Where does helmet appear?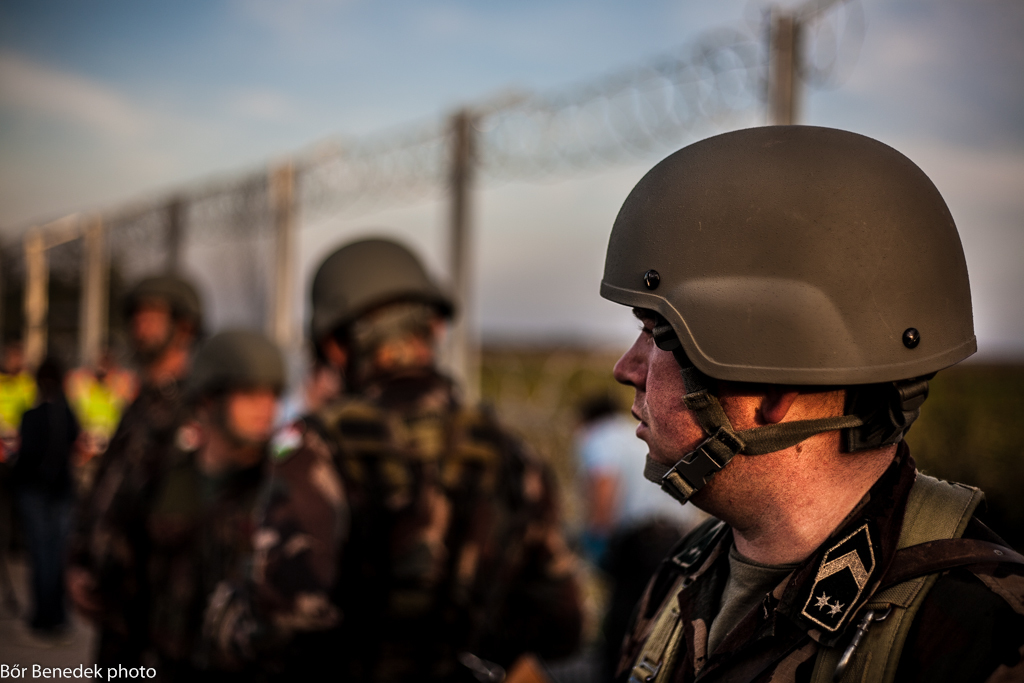
Appears at 193:338:294:451.
